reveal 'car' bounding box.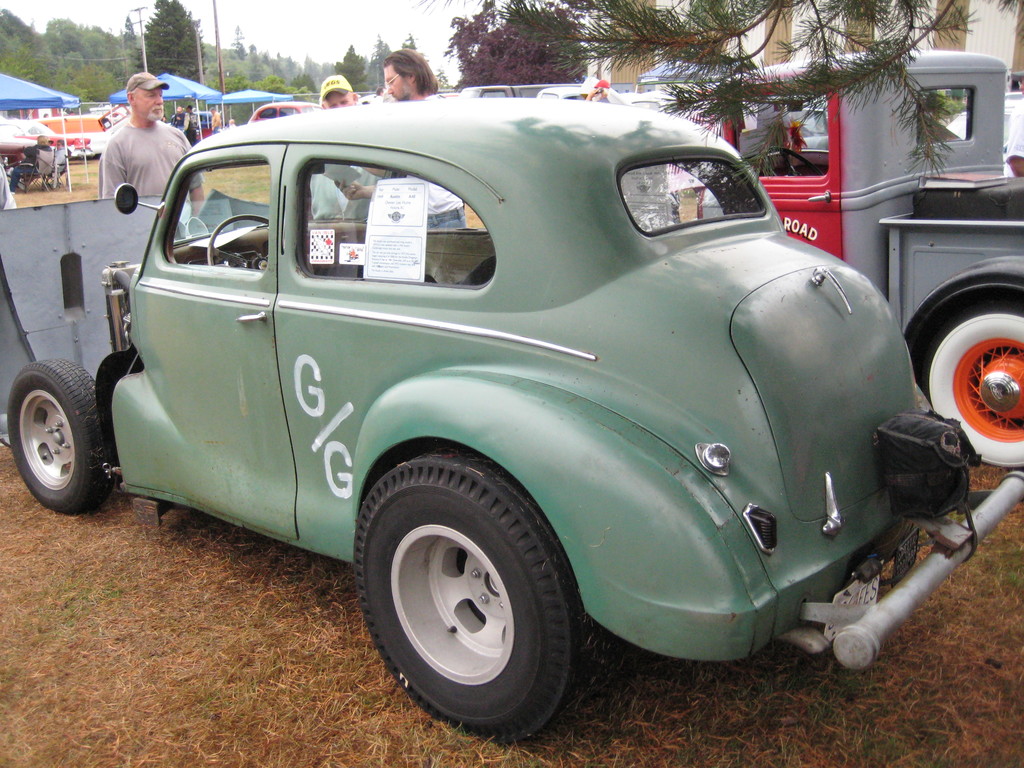
Revealed: bbox=[33, 77, 993, 723].
